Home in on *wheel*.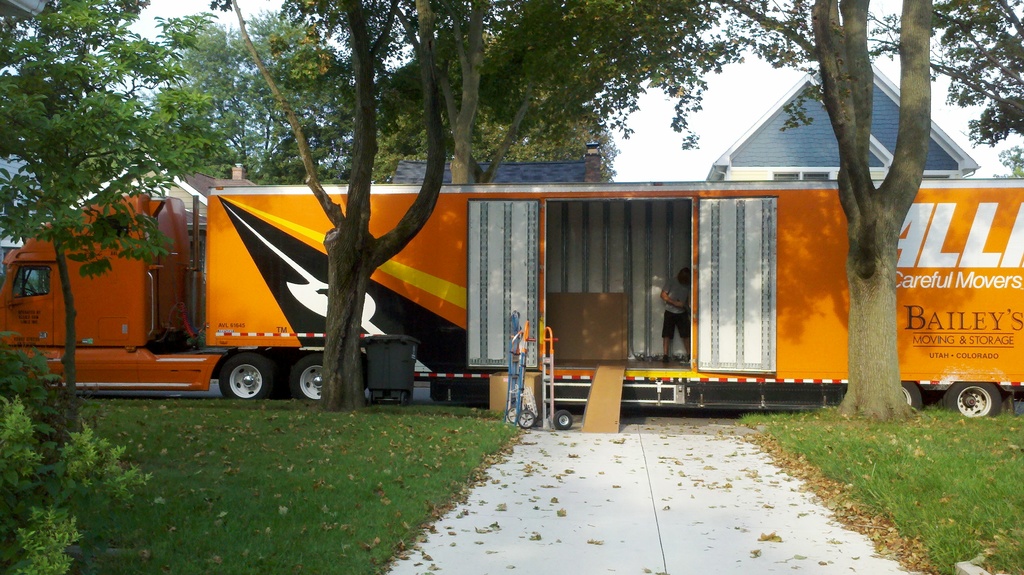
Homed in at [x1=516, y1=410, x2=536, y2=428].
